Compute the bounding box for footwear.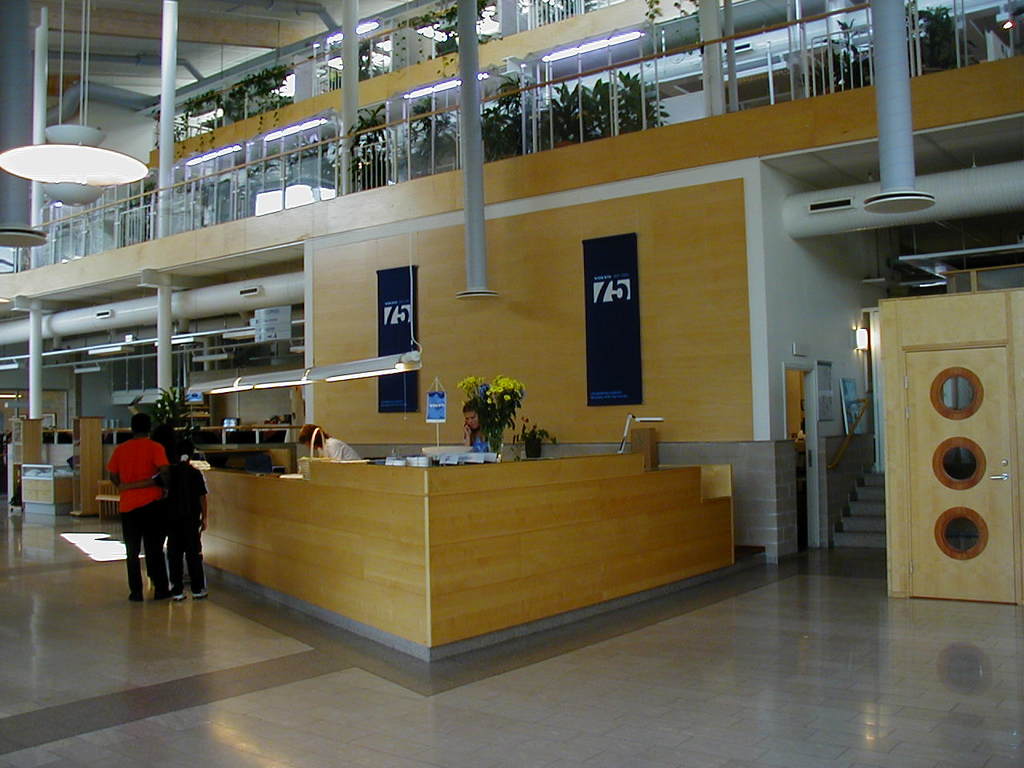
(153,591,166,603).
